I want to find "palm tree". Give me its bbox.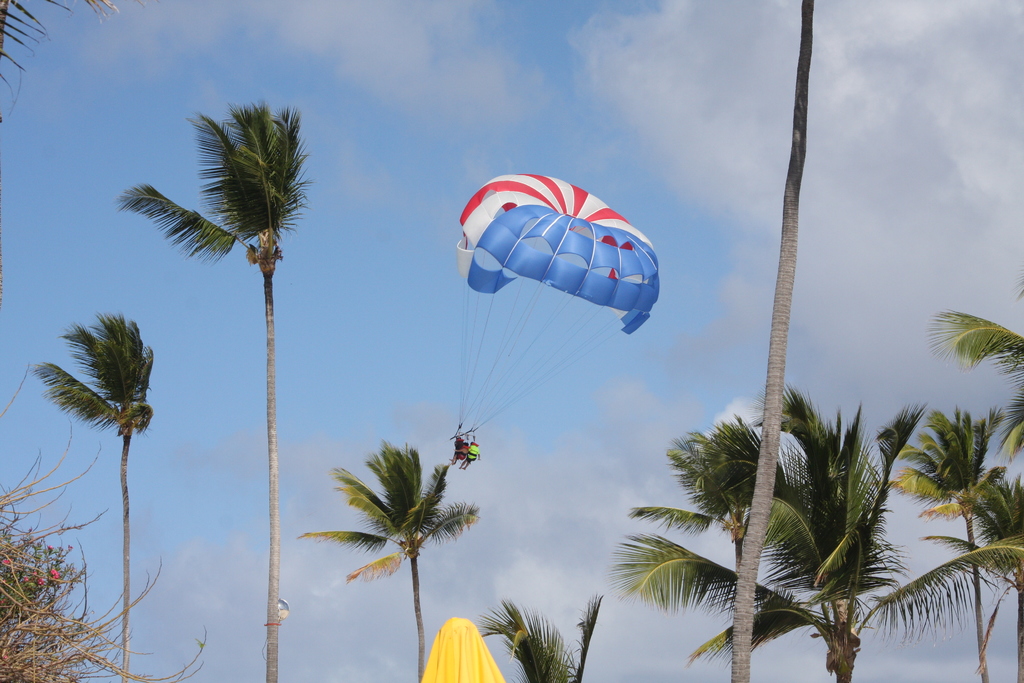
(left=110, top=98, right=320, bottom=682).
